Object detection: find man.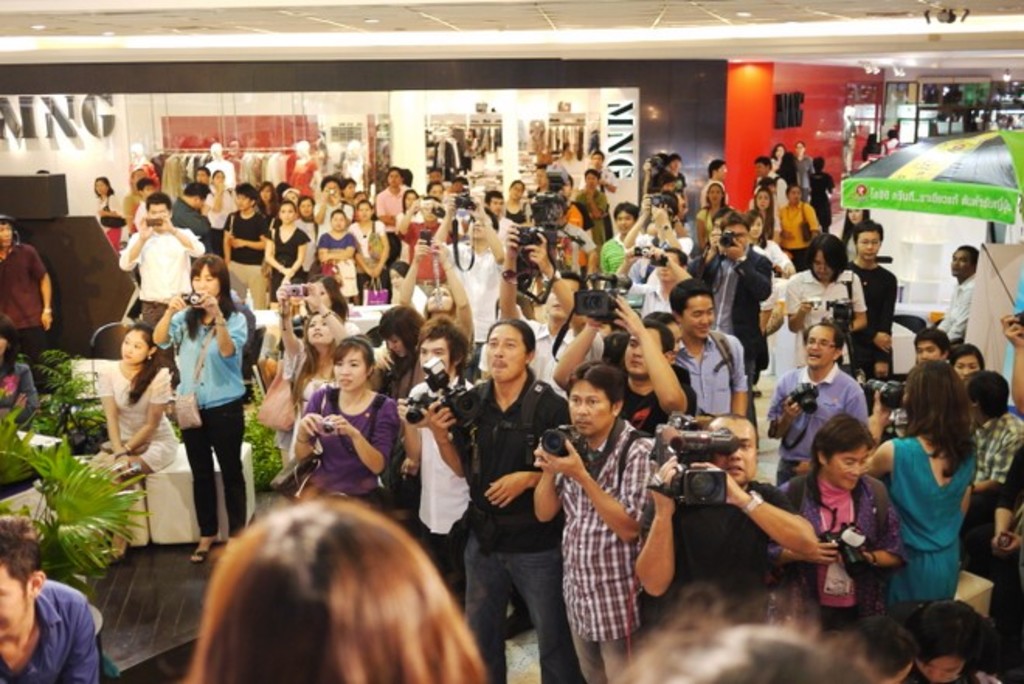
[942,245,979,346].
